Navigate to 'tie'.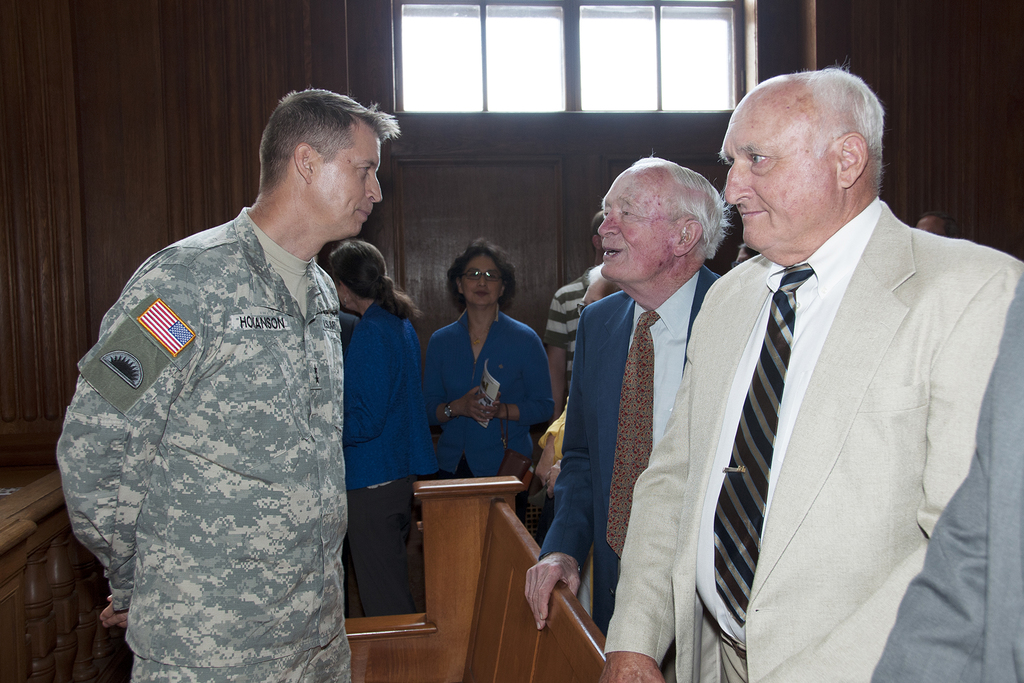
Navigation target: <region>602, 306, 660, 558</region>.
